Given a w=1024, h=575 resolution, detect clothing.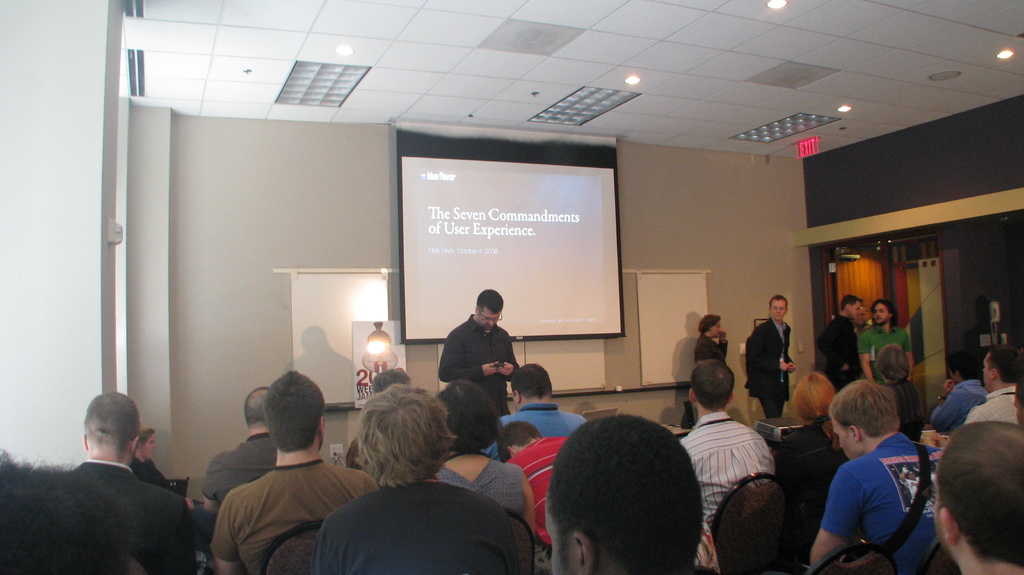
[x1=815, y1=420, x2=935, y2=565].
